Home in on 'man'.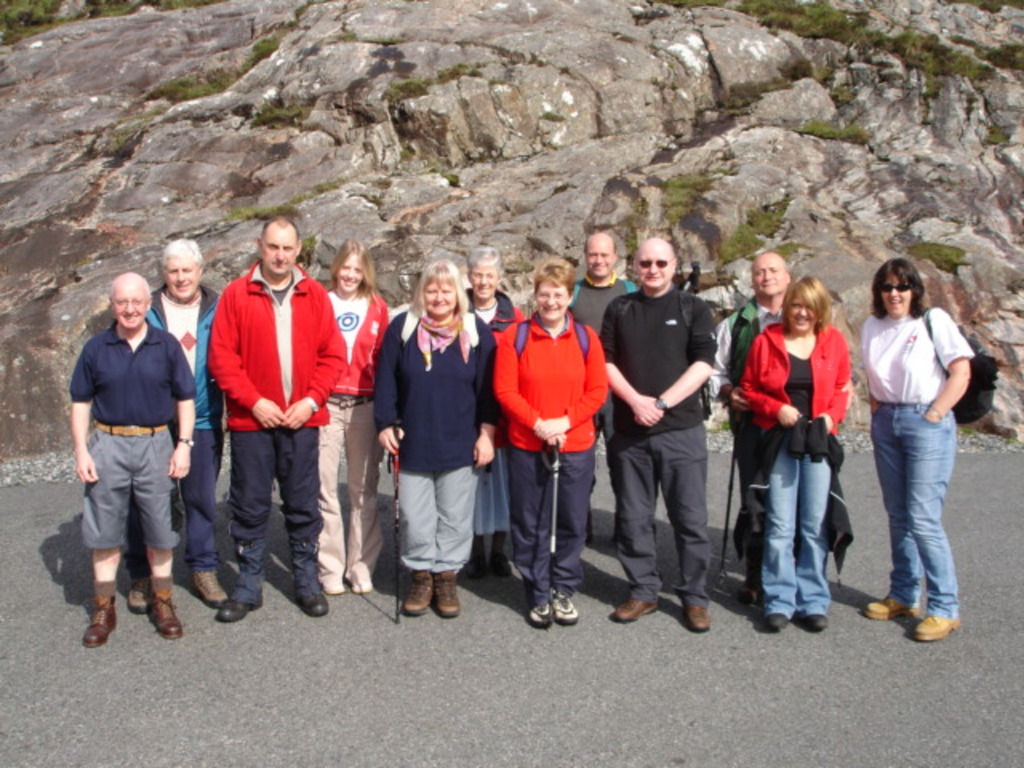
Homed in at 566:232:635:546.
